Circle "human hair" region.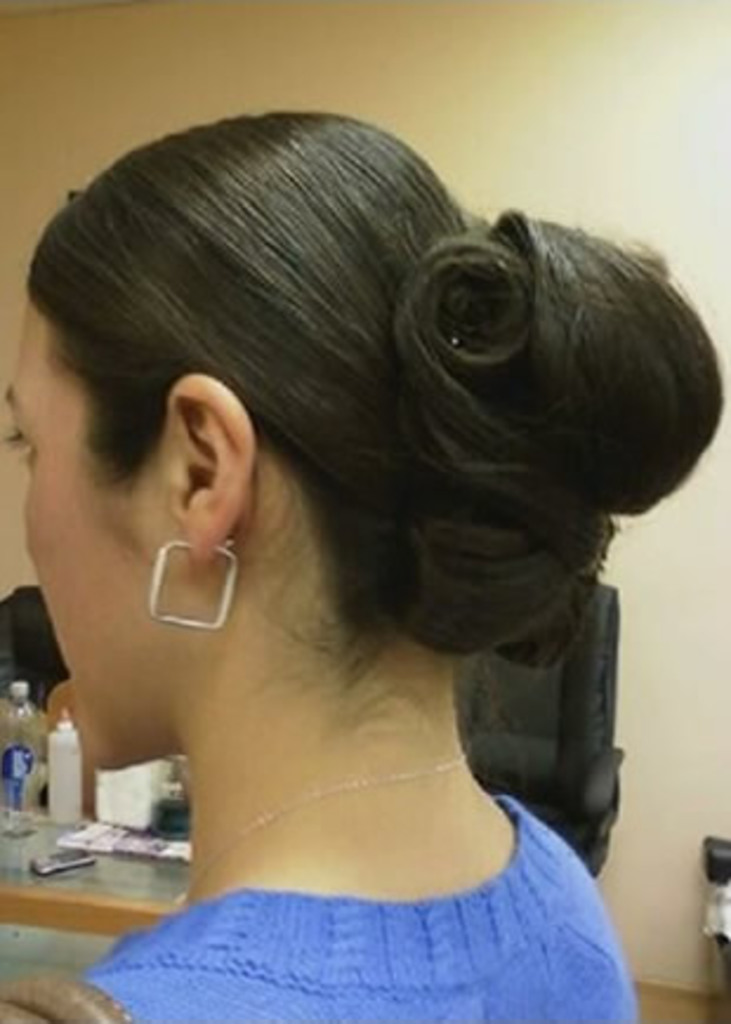
Region: detection(12, 101, 729, 701).
